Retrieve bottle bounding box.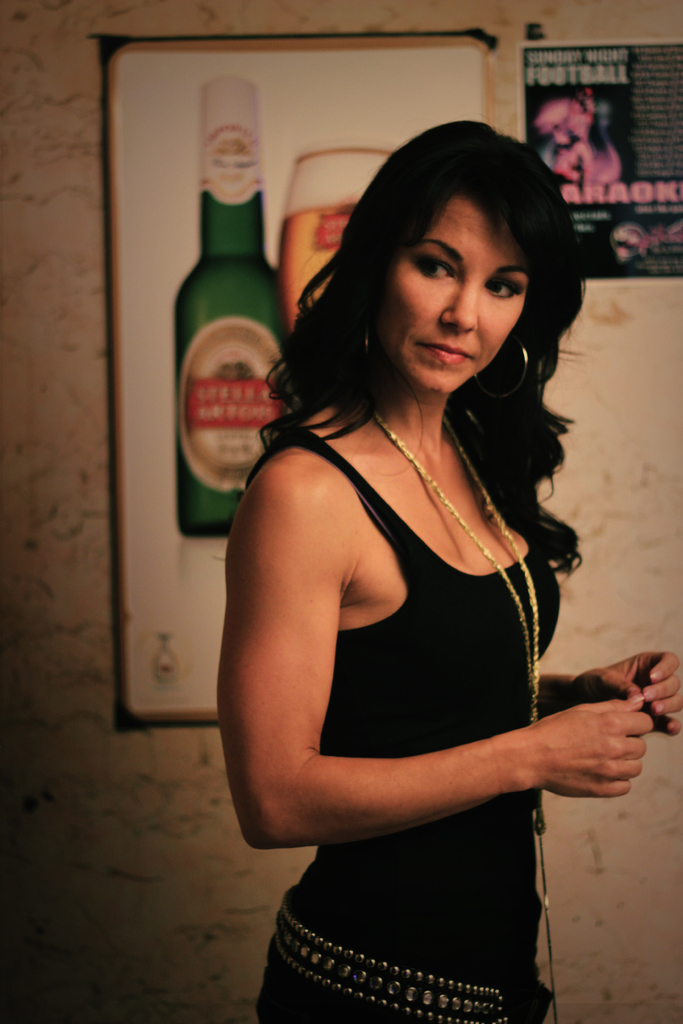
Bounding box: x1=182, y1=80, x2=297, y2=533.
